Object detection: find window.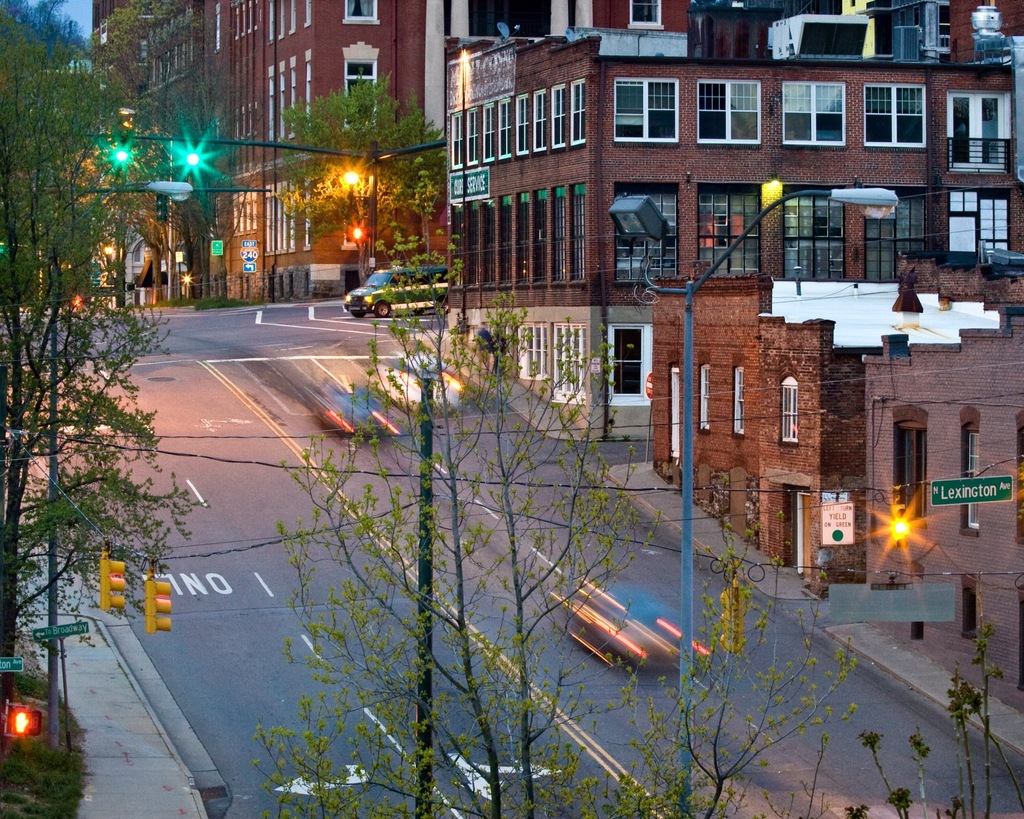
496,190,514,285.
